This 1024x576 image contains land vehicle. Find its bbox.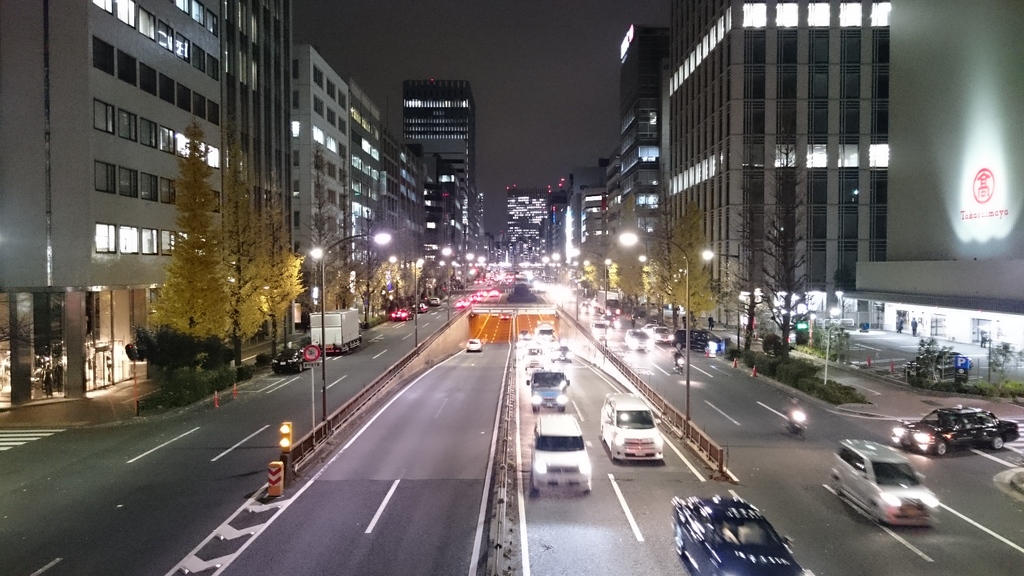
524 341 545 364.
